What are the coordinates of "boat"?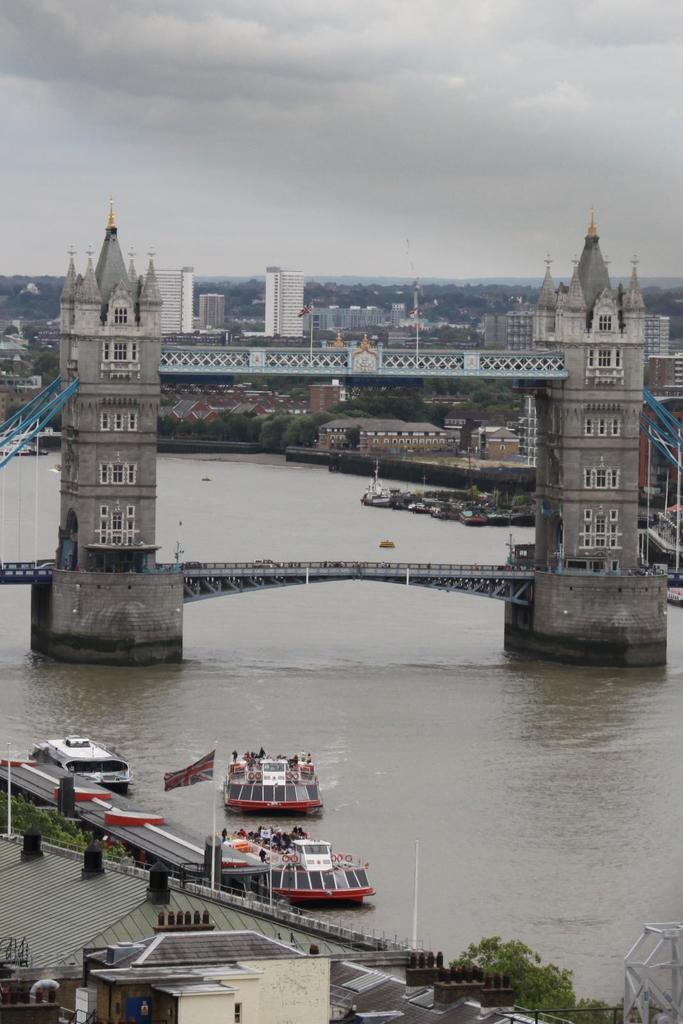
box=[223, 823, 378, 912].
